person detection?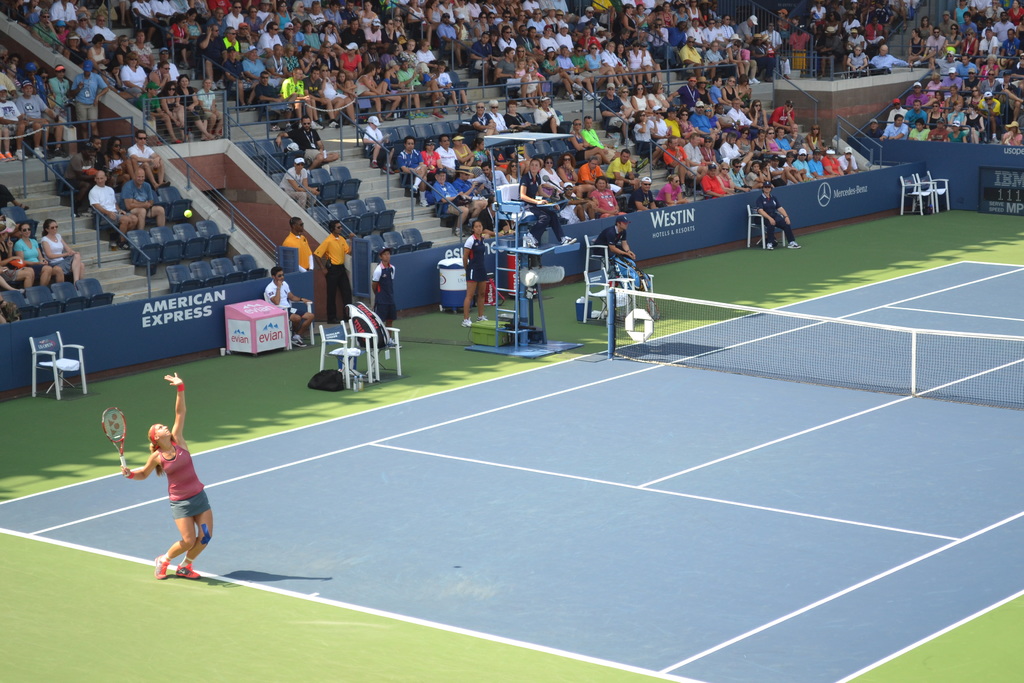
(268, 268, 310, 342)
